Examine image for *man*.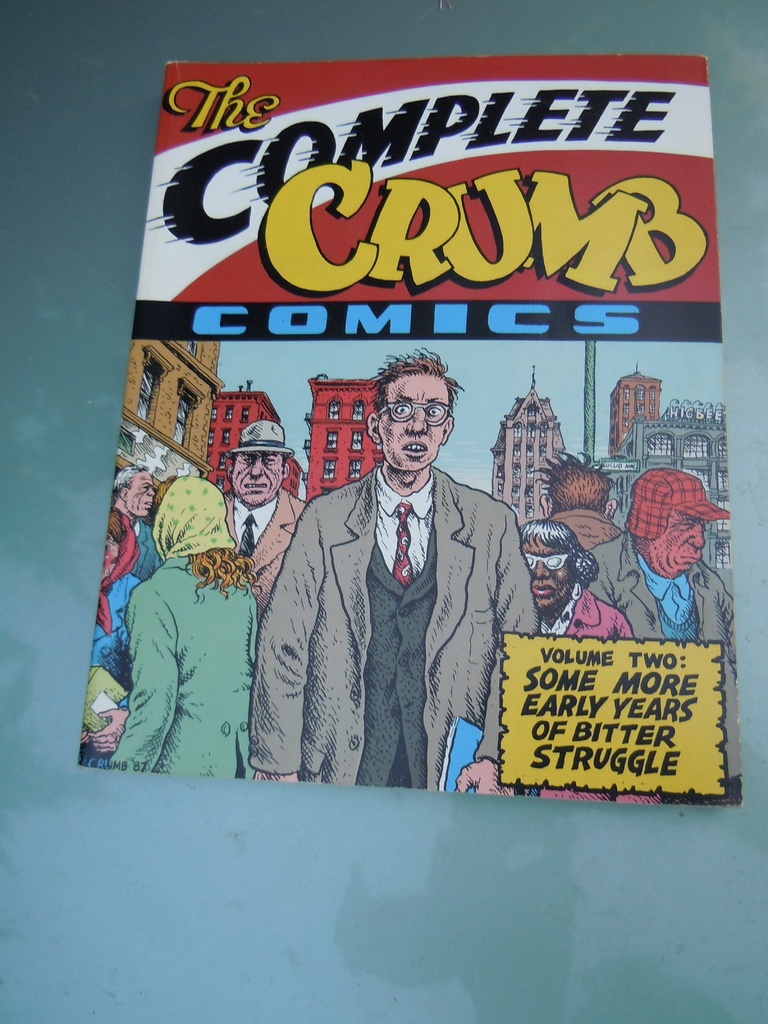
Examination result: left=107, top=472, right=167, bottom=594.
